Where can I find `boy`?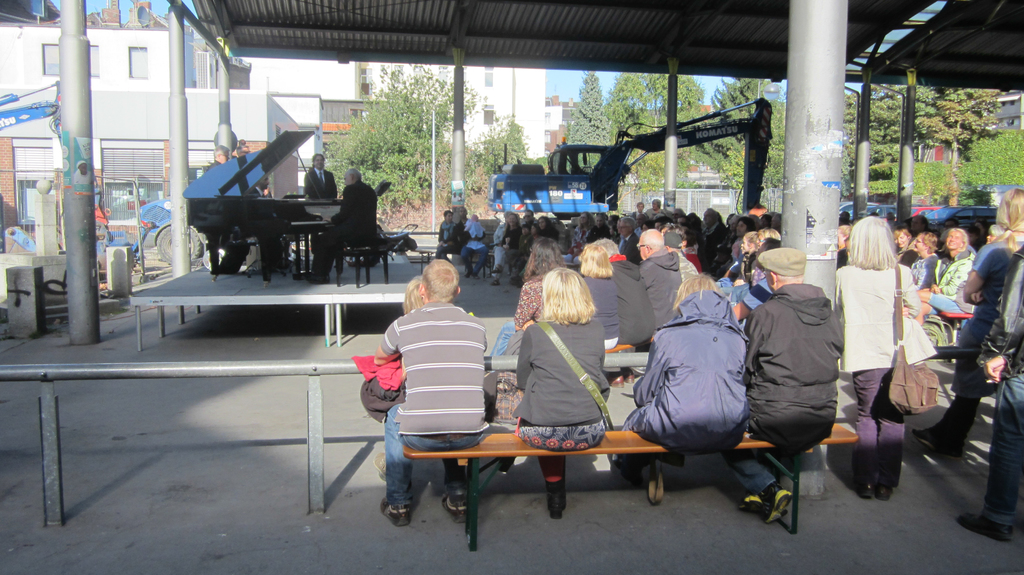
You can find it at l=466, t=213, r=482, b=240.
